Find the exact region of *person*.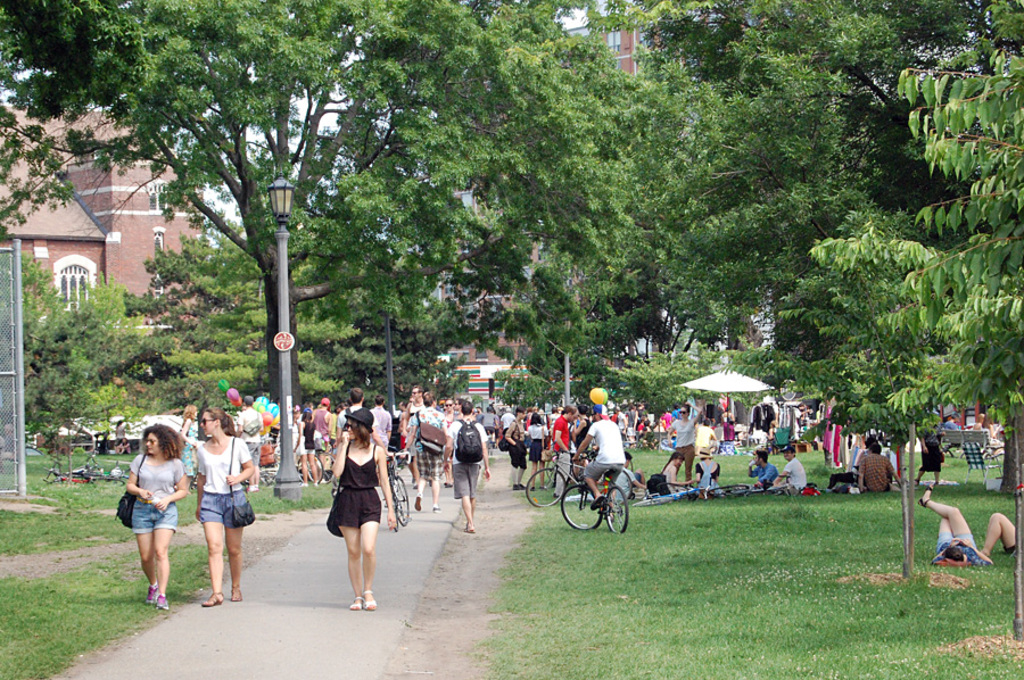
Exact region: crop(719, 405, 734, 442).
